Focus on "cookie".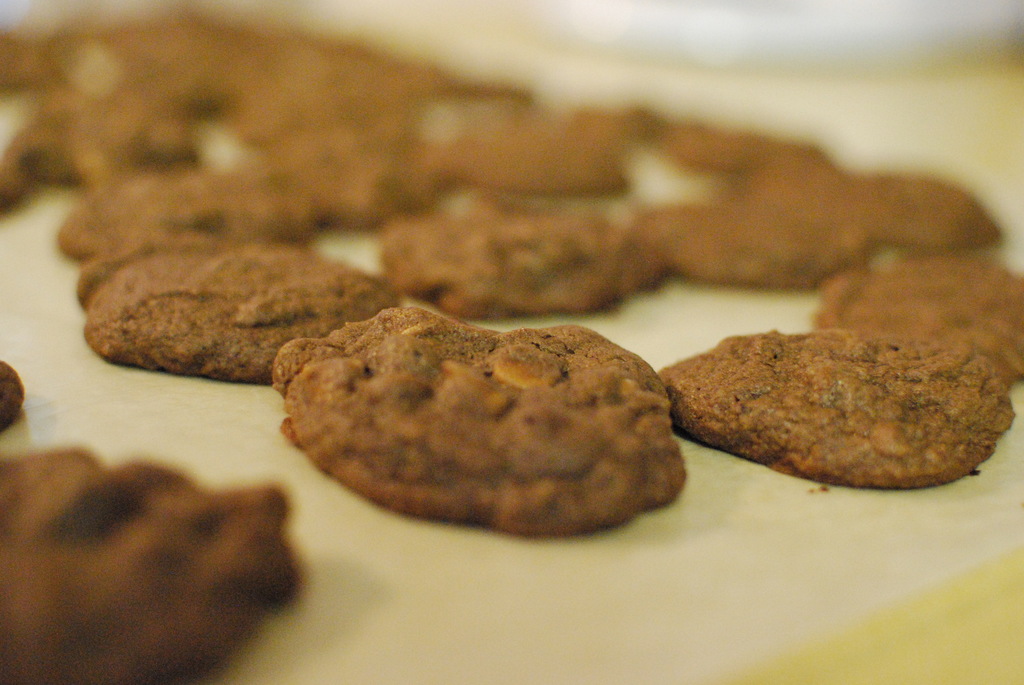
Focused at 0/361/24/442.
